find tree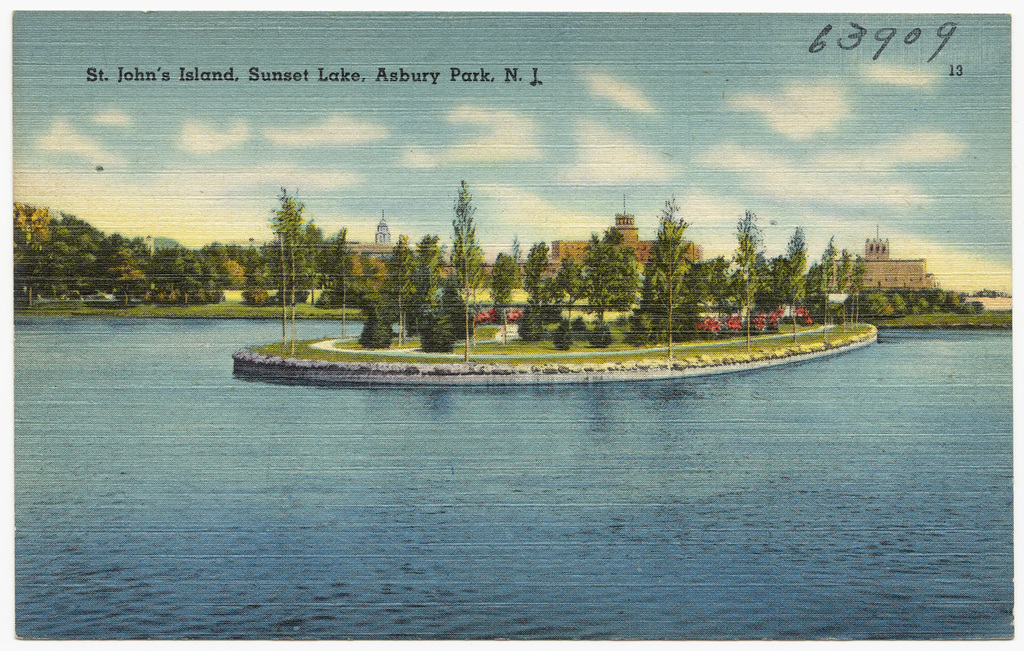
x1=520 y1=245 x2=547 y2=343
